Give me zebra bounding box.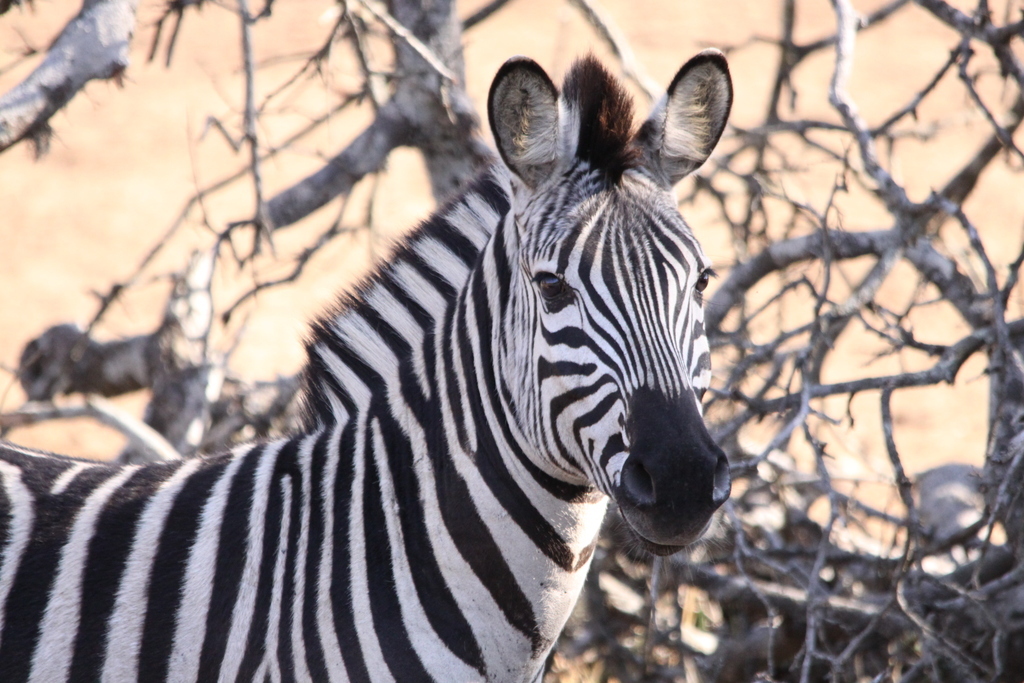
0:44:735:682.
